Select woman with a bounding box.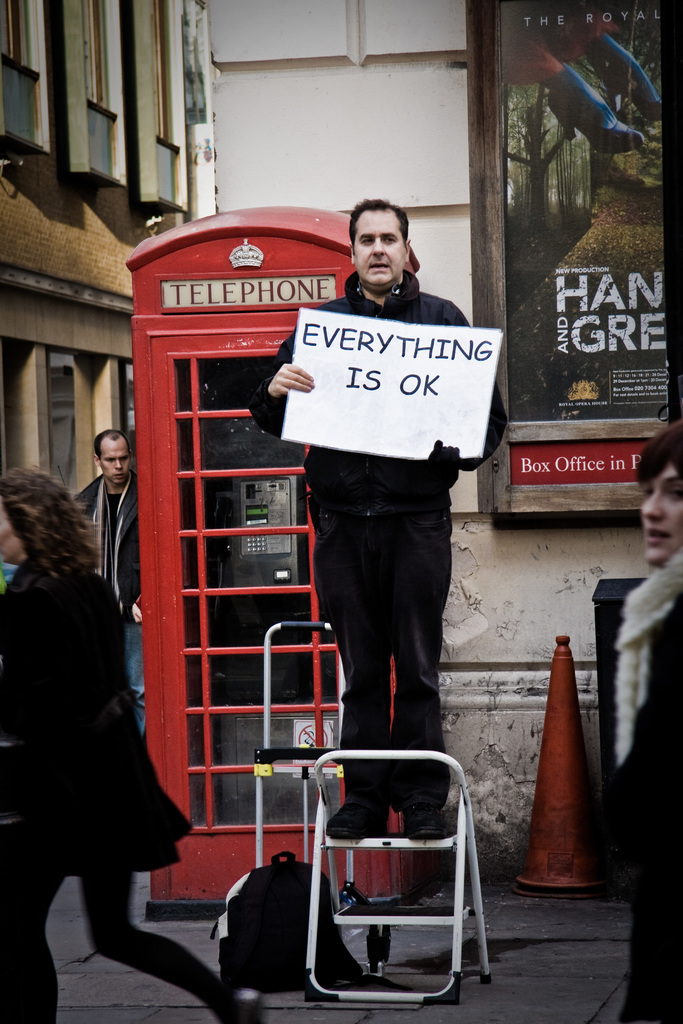
9 464 154 944.
